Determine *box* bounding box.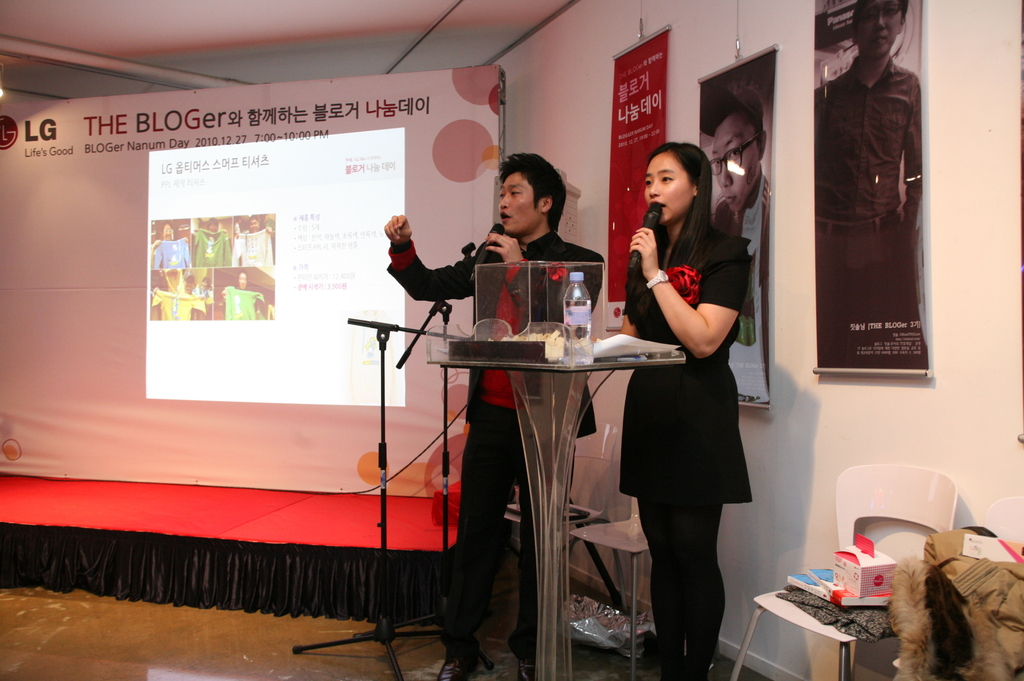
Determined: detection(960, 533, 1023, 565).
